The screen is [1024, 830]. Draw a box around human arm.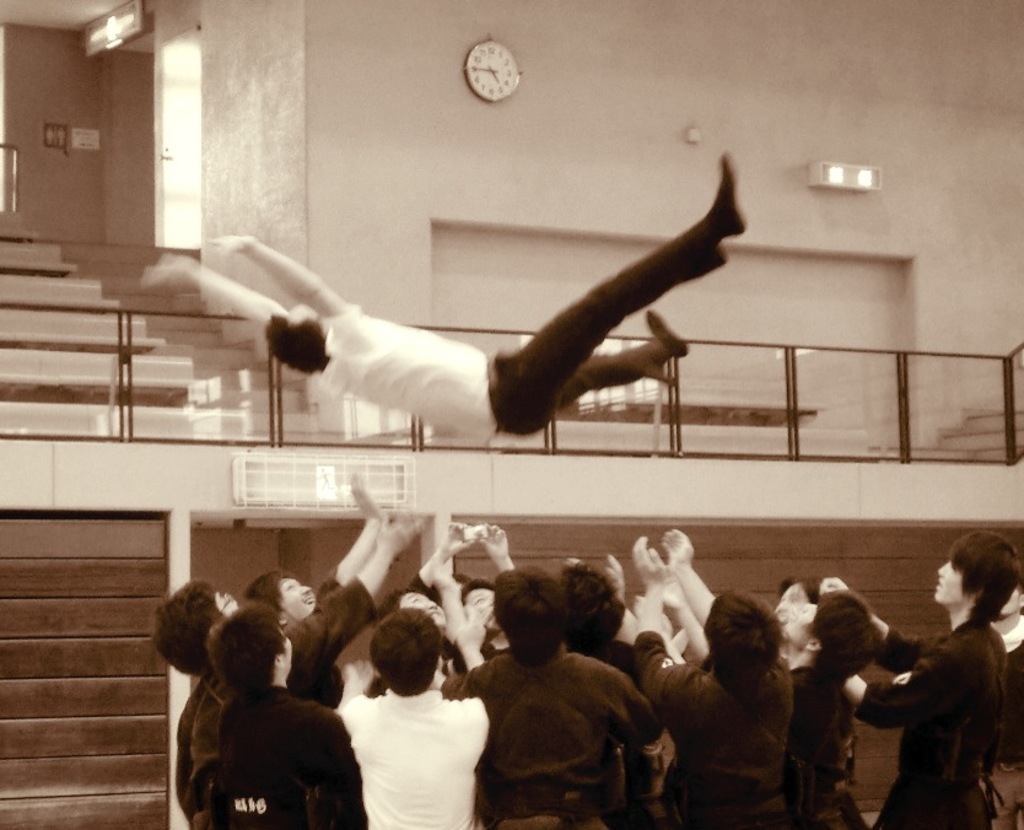
578,647,664,749.
